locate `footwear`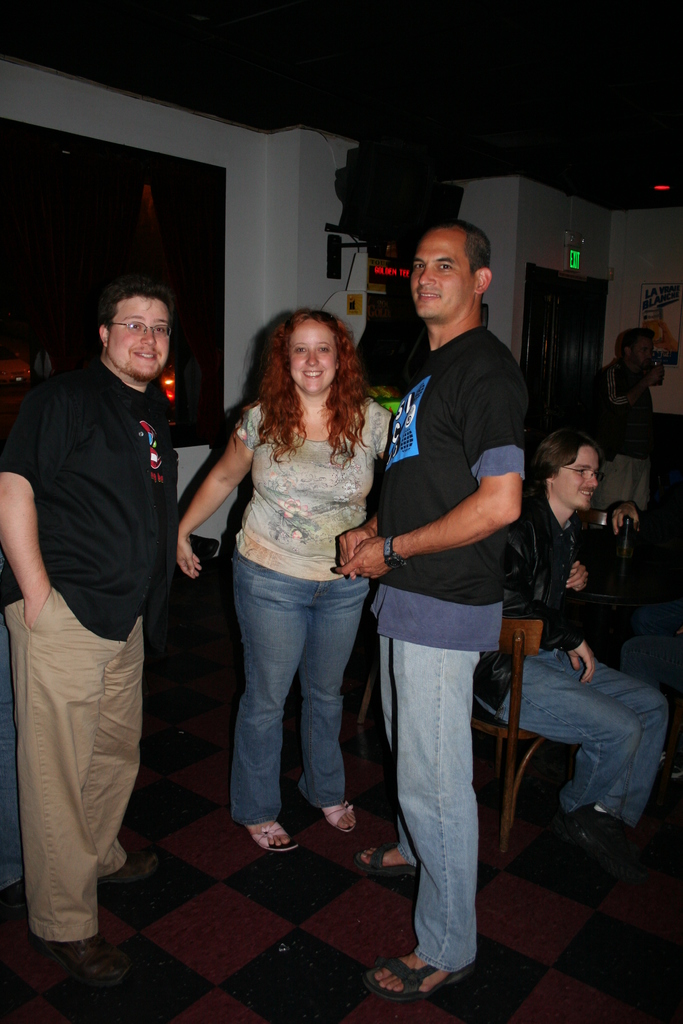
crop(99, 849, 161, 886)
